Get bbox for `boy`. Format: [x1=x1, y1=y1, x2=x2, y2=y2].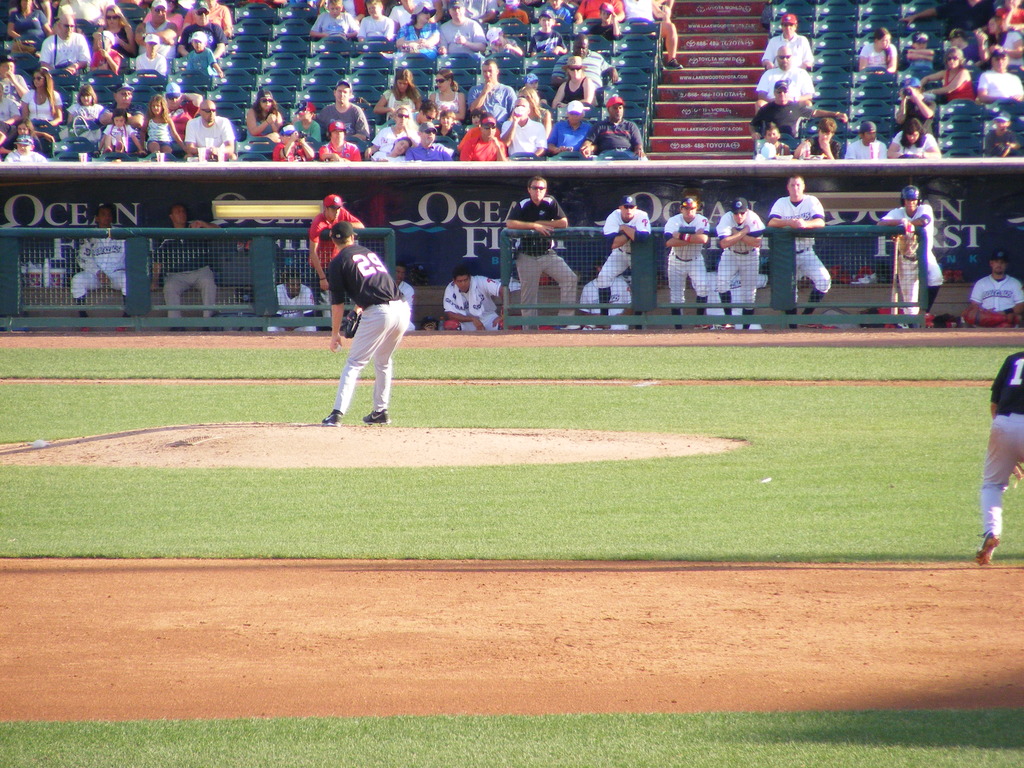
[x1=843, y1=123, x2=886, y2=160].
